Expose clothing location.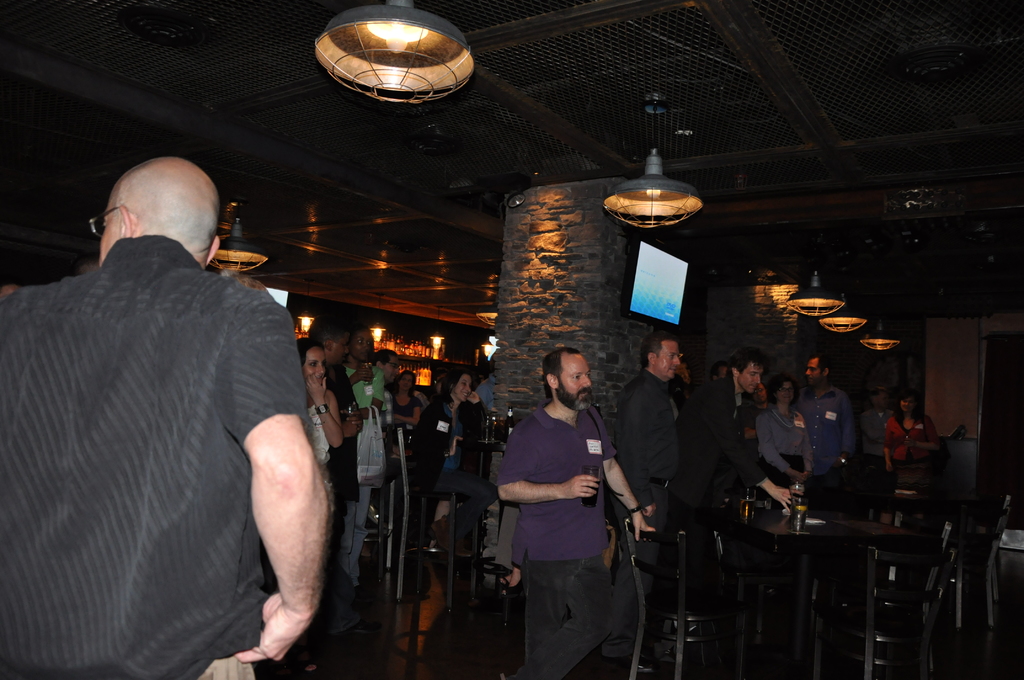
Exposed at 886,412,955,471.
